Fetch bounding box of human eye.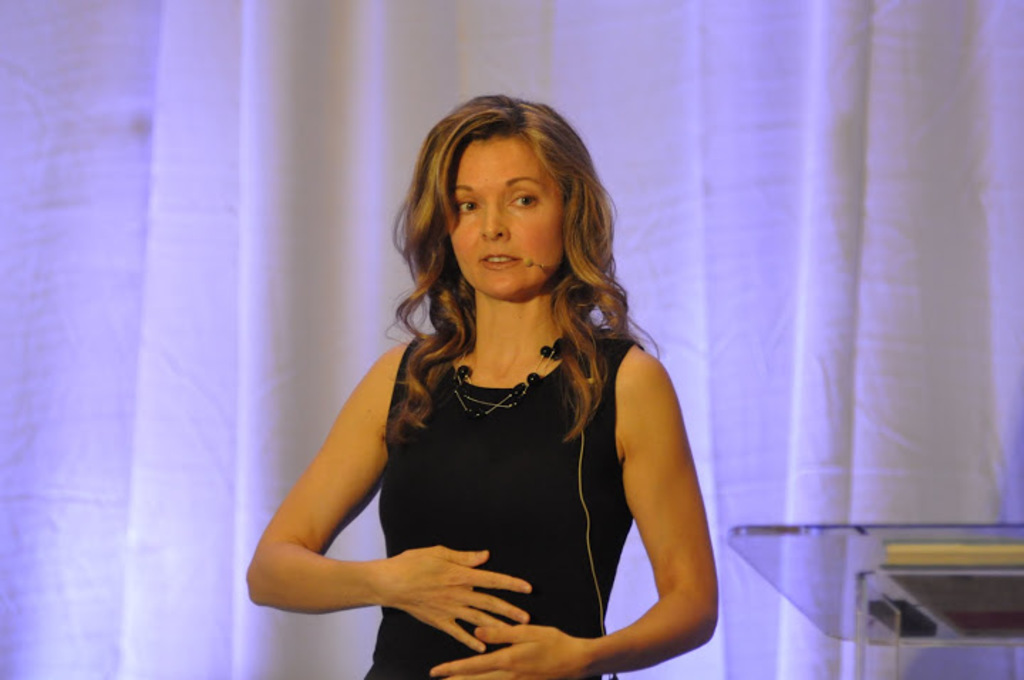
Bbox: 506, 185, 535, 213.
